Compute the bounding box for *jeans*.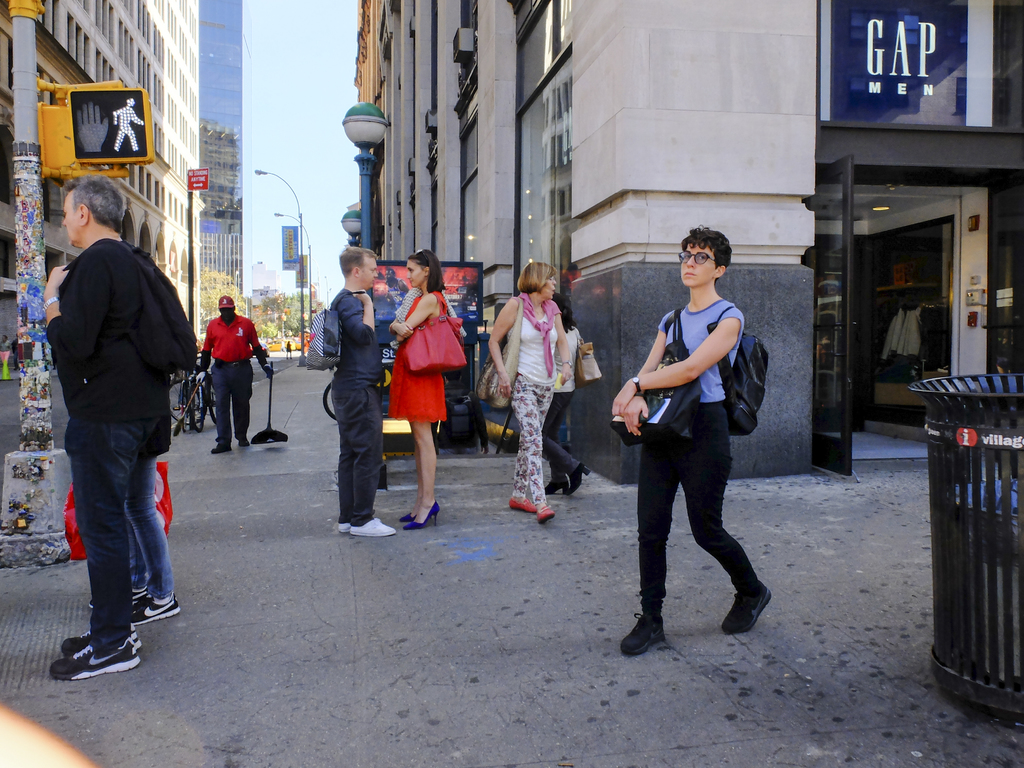
{"x1": 489, "y1": 376, "x2": 551, "y2": 504}.
